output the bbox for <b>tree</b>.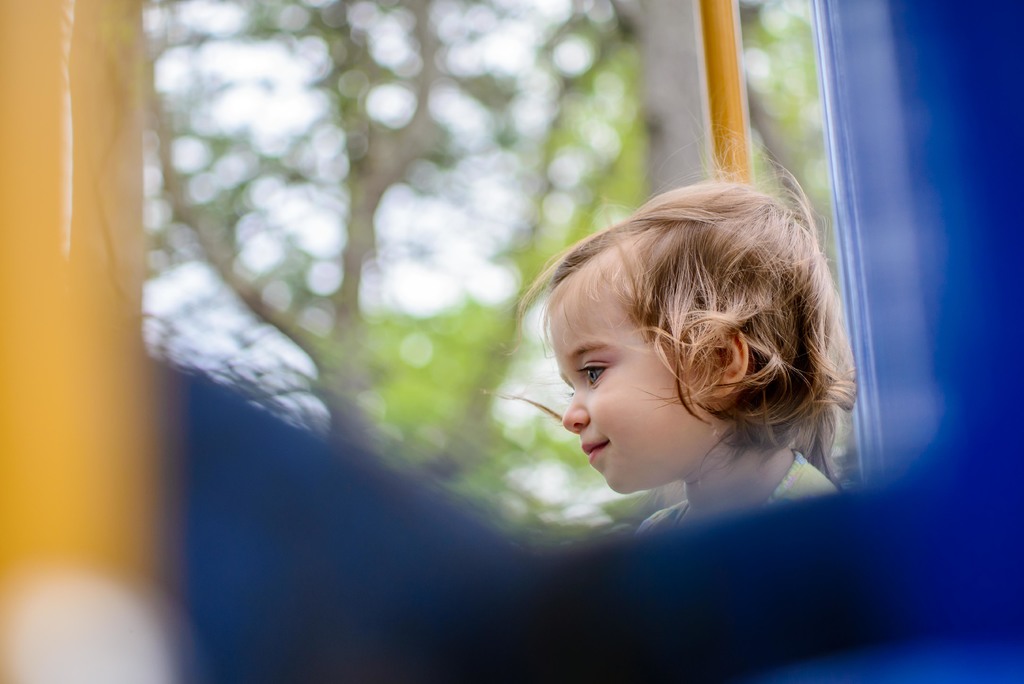
bbox=(141, 0, 836, 579).
